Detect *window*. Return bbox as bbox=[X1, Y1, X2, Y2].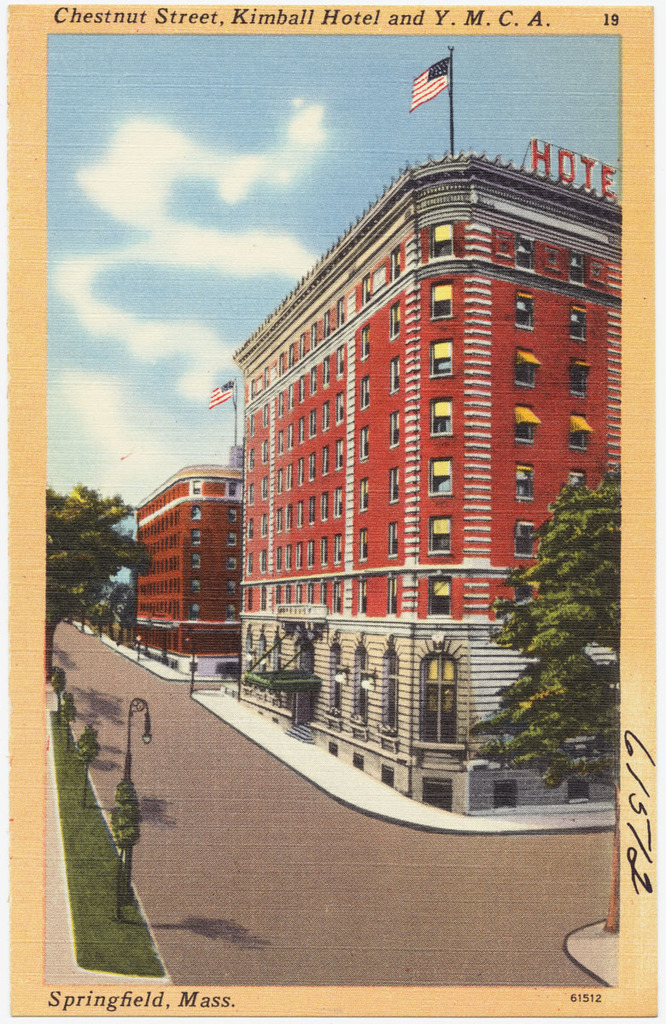
bbox=[190, 479, 200, 495].
